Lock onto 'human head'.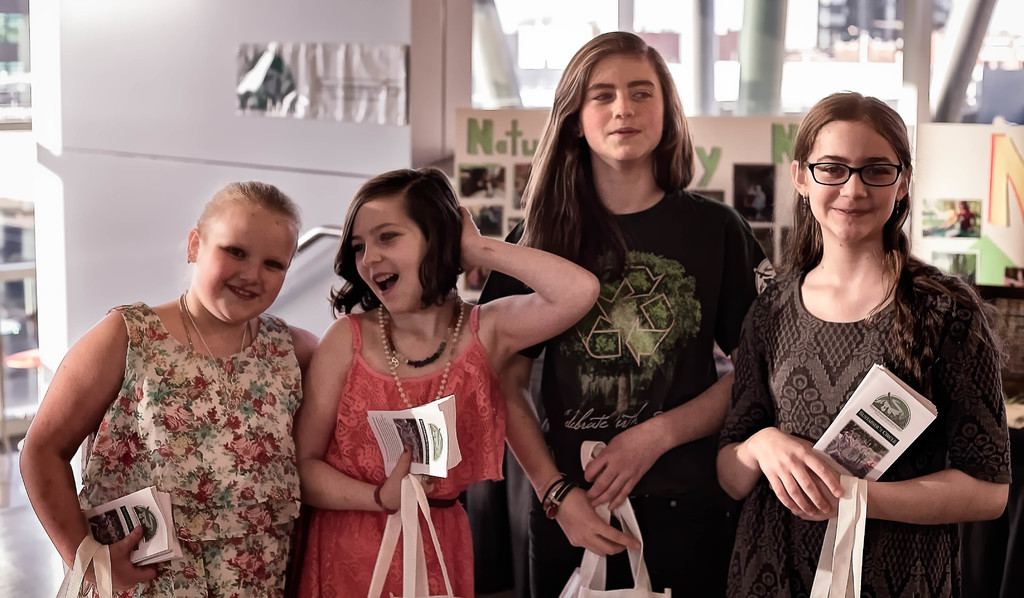
Locked: 567, 26, 678, 156.
